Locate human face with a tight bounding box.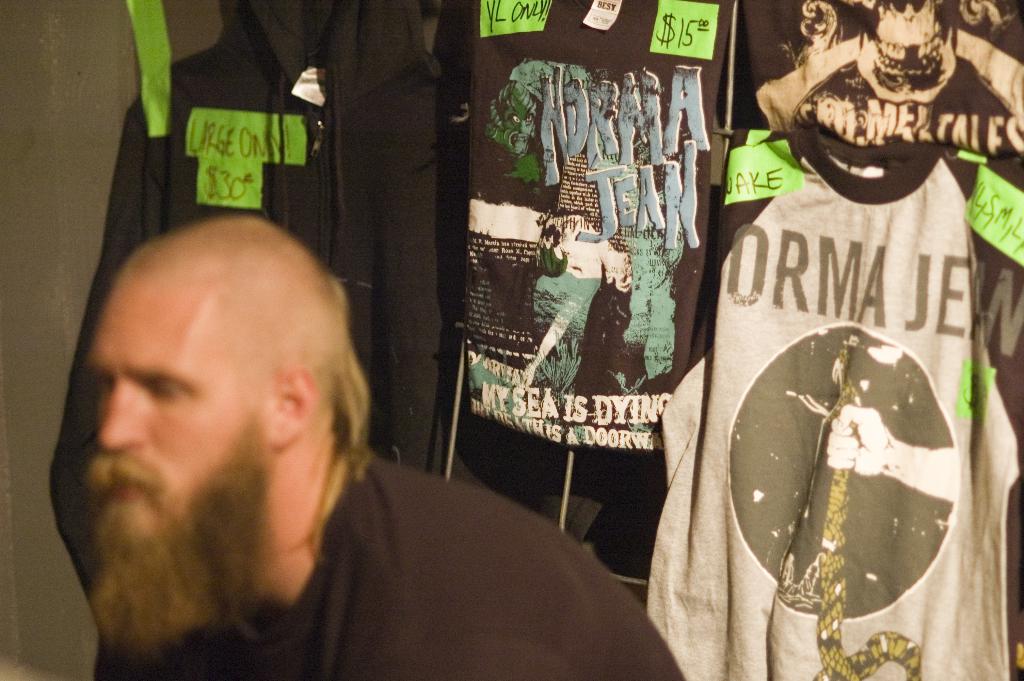
[x1=80, y1=280, x2=268, y2=650].
